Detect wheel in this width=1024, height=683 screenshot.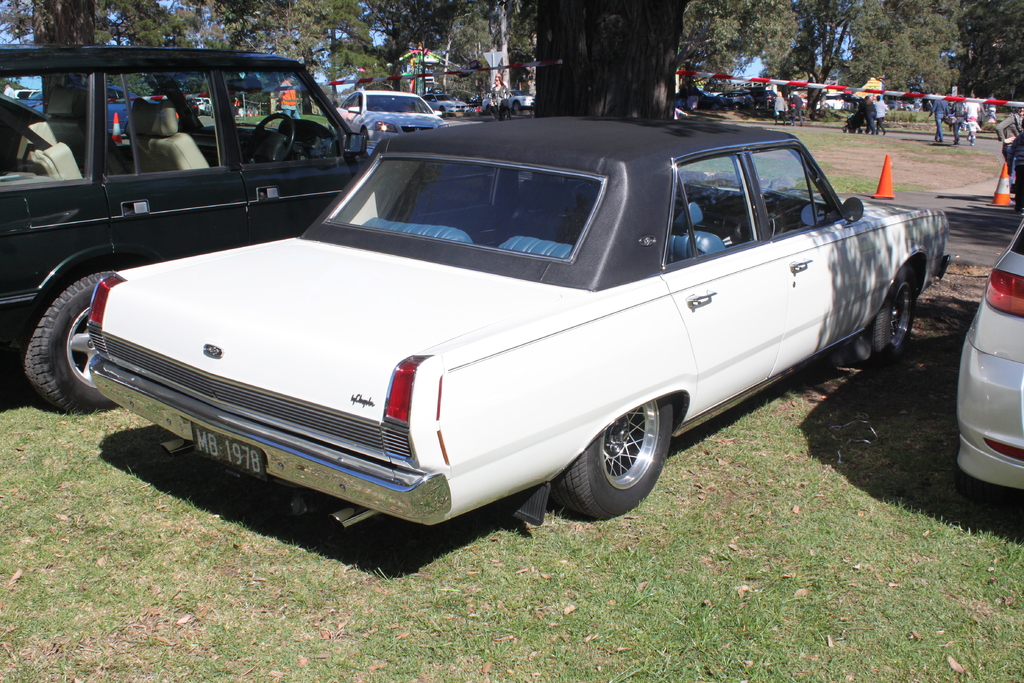
Detection: bbox=[250, 112, 295, 166].
